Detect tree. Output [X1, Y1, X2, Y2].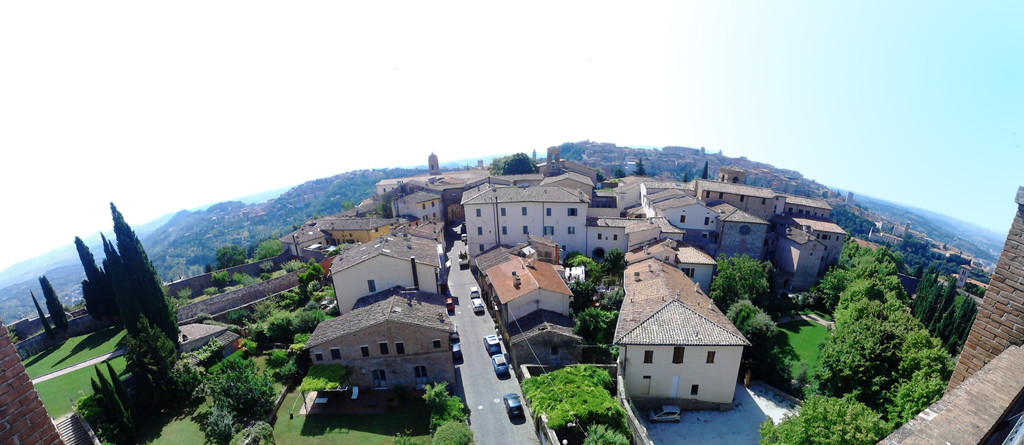
[84, 353, 141, 444].
